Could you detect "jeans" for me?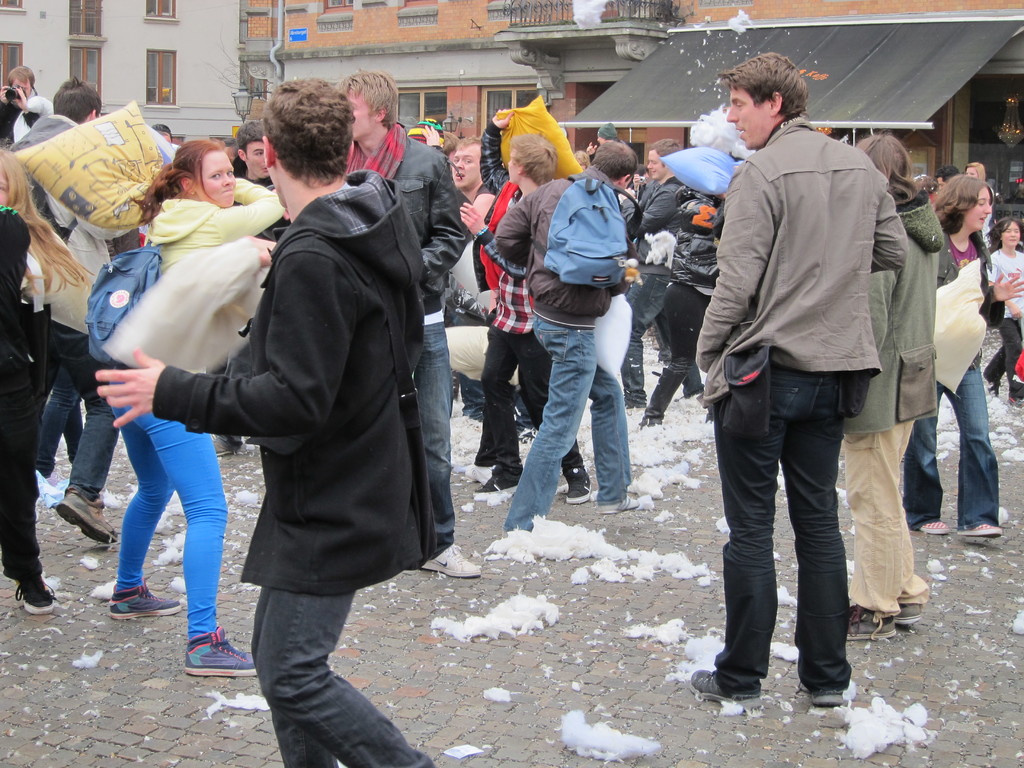
Detection result: <box>711,368,845,692</box>.
